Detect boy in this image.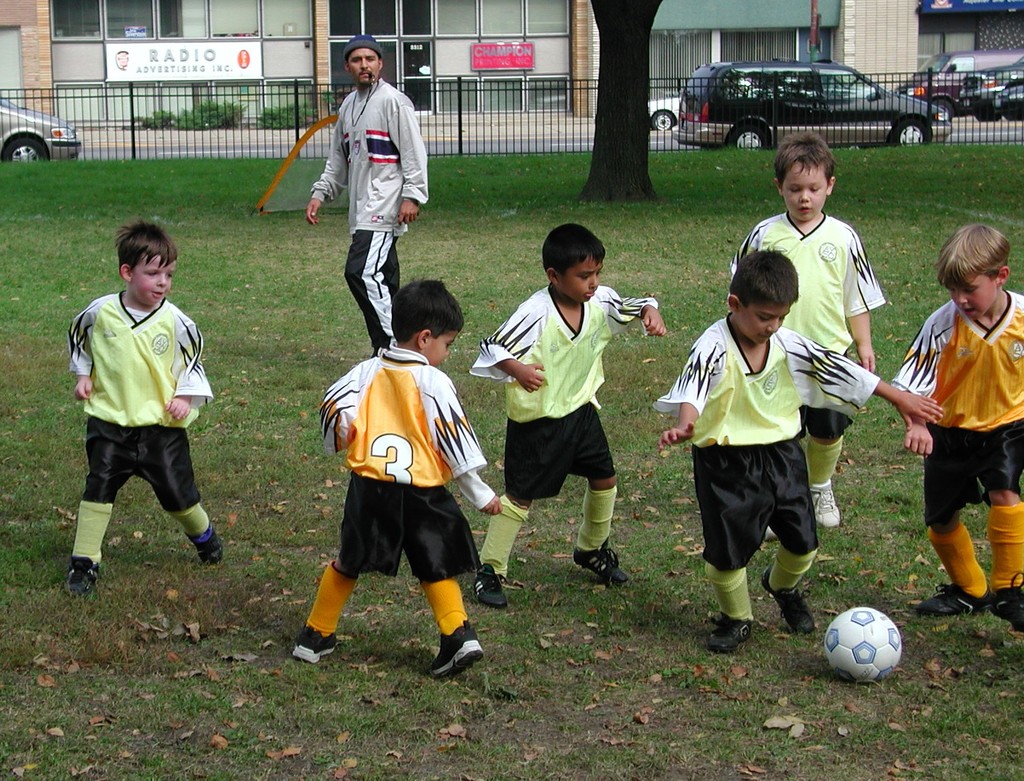
Detection: box(278, 231, 514, 698).
